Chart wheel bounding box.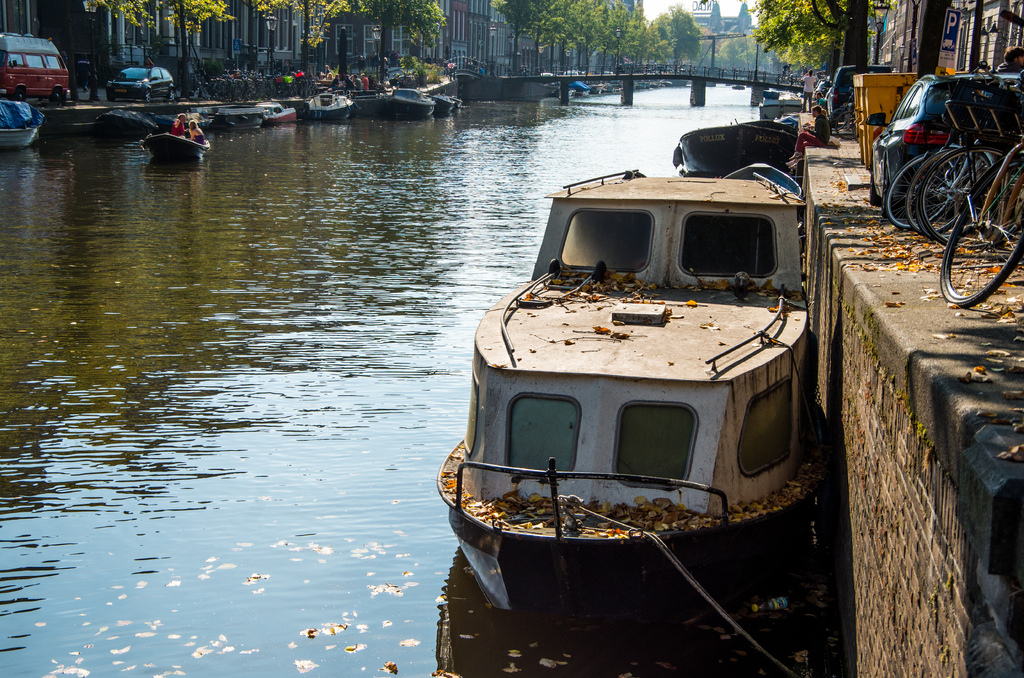
Charted: [left=935, top=154, right=1023, bottom=305].
